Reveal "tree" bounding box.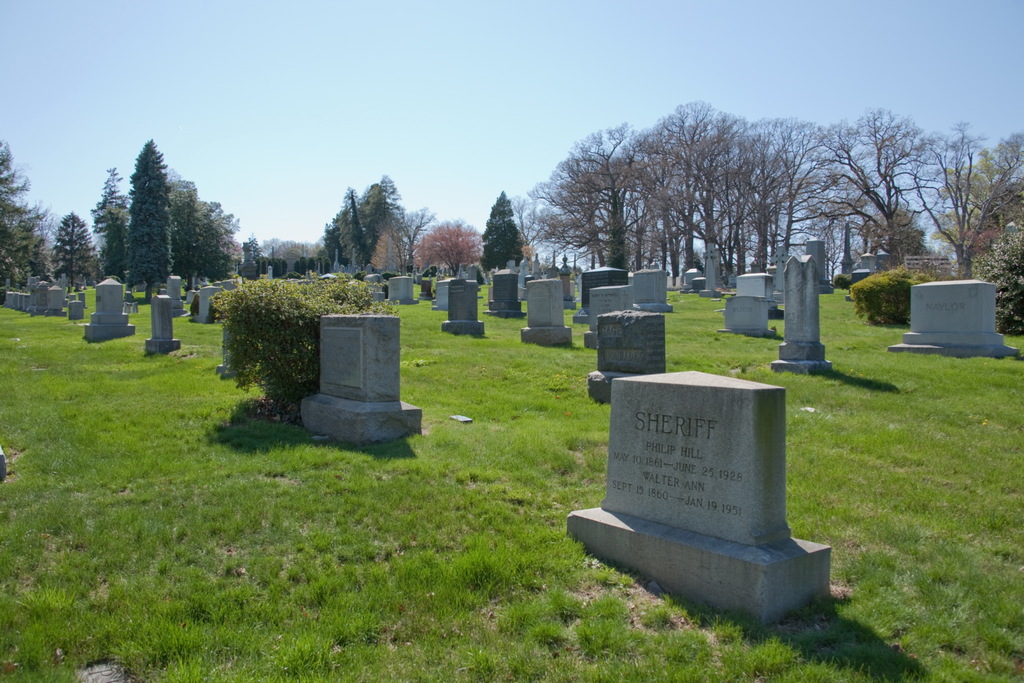
Revealed: bbox=[241, 273, 404, 424].
